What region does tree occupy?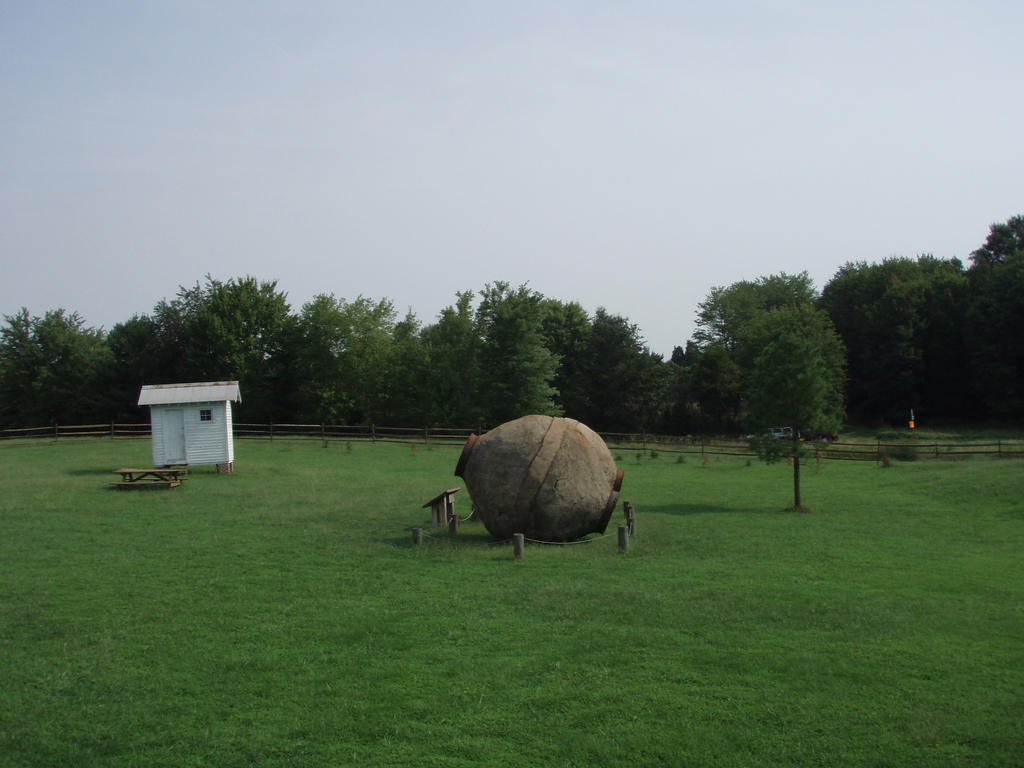
(103,314,167,421).
